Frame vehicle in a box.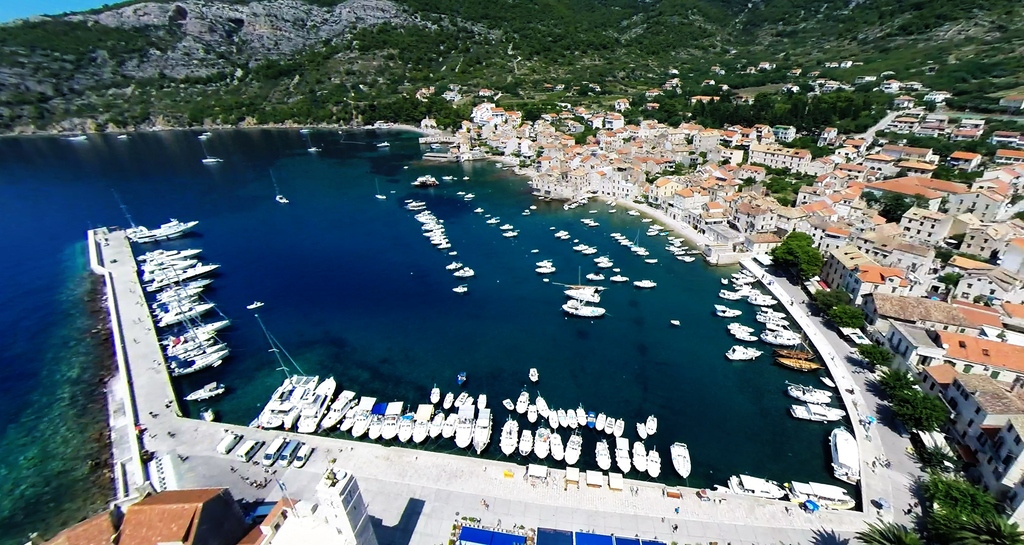
[723,341,760,365].
